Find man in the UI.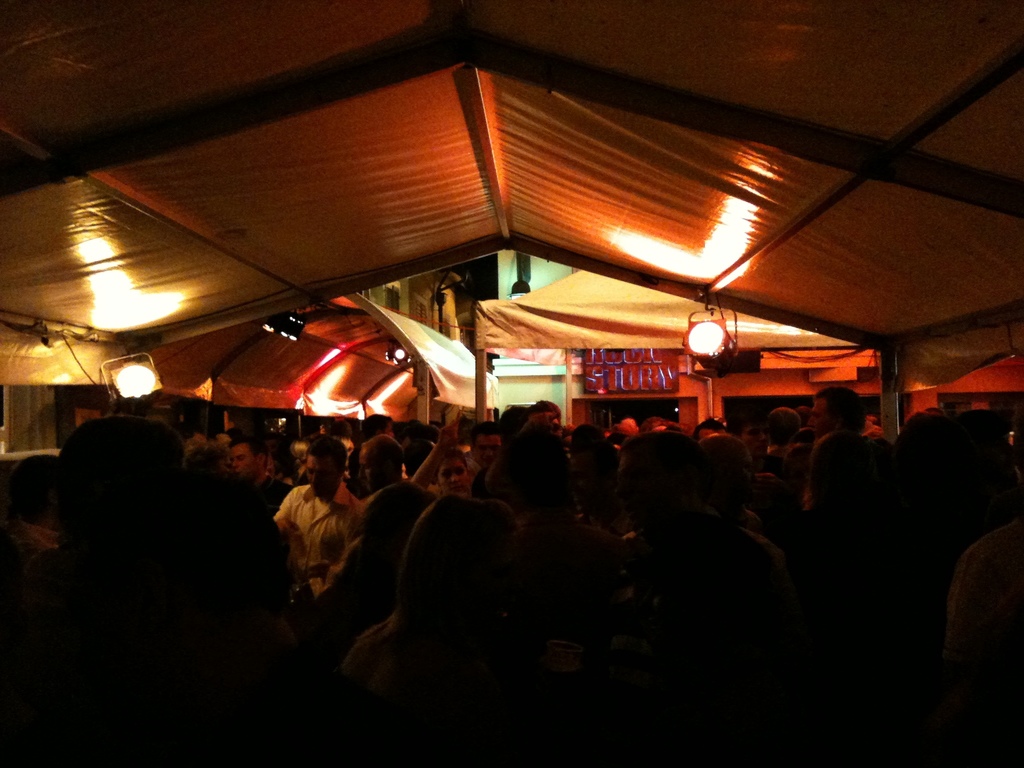
UI element at [800,384,867,447].
